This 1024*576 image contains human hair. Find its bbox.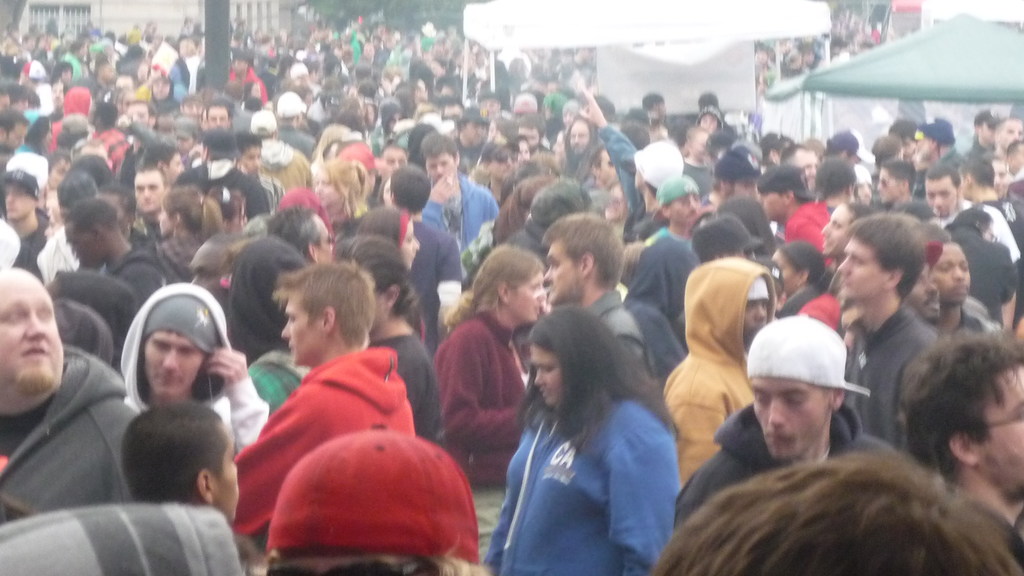
x1=521, y1=301, x2=682, y2=456.
